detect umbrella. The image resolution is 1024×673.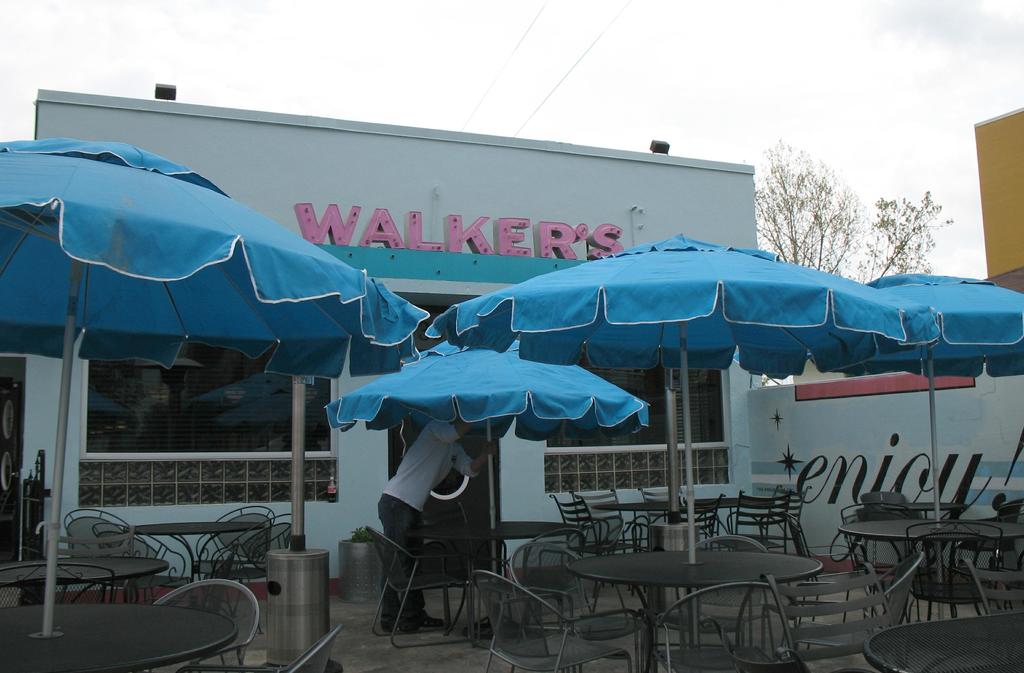
<region>738, 268, 1023, 620</region>.
